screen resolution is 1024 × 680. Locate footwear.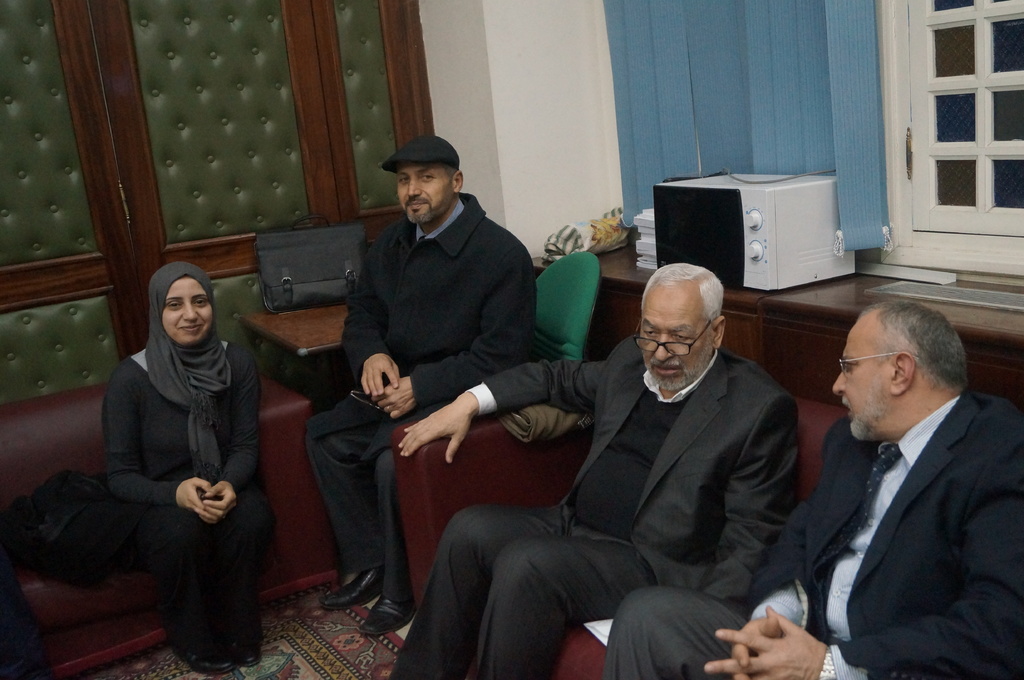
box(230, 628, 263, 665).
